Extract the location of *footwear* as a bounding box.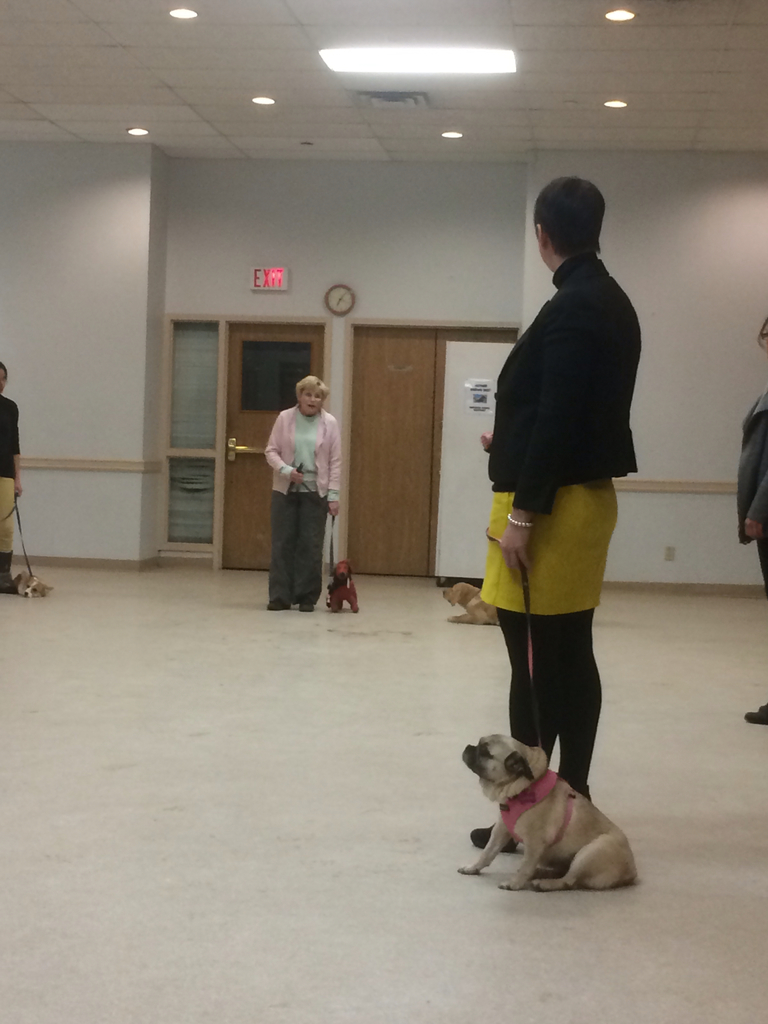
rect(265, 593, 293, 612).
